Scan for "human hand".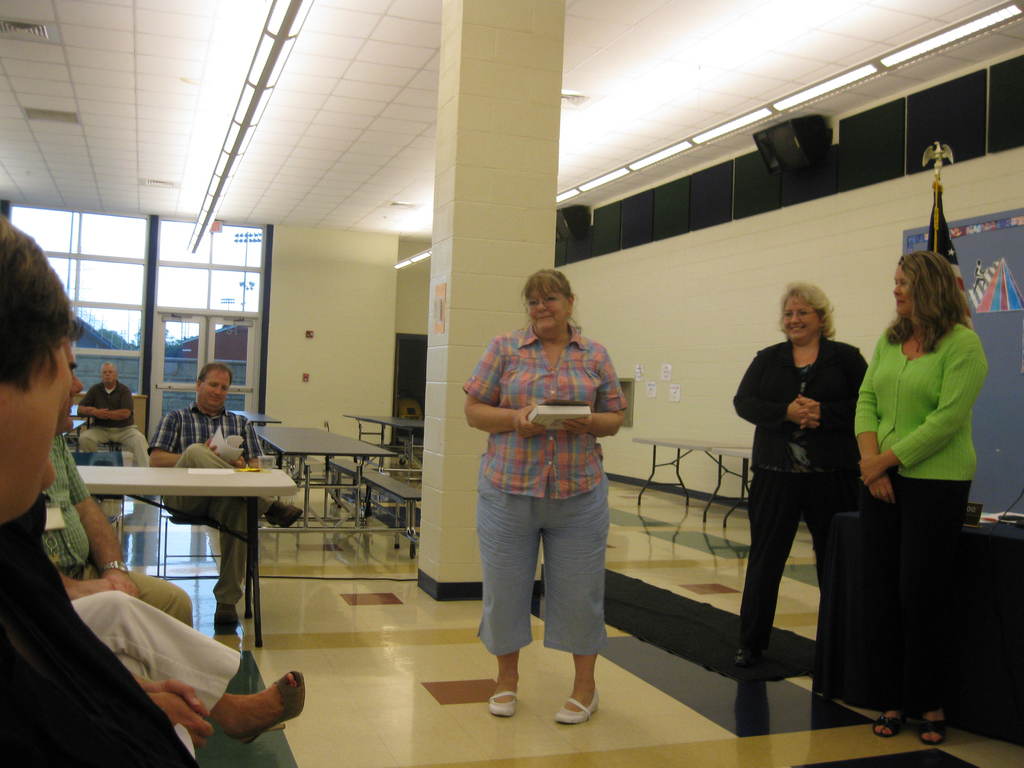
Scan result: (559, 413, 597, 444).
